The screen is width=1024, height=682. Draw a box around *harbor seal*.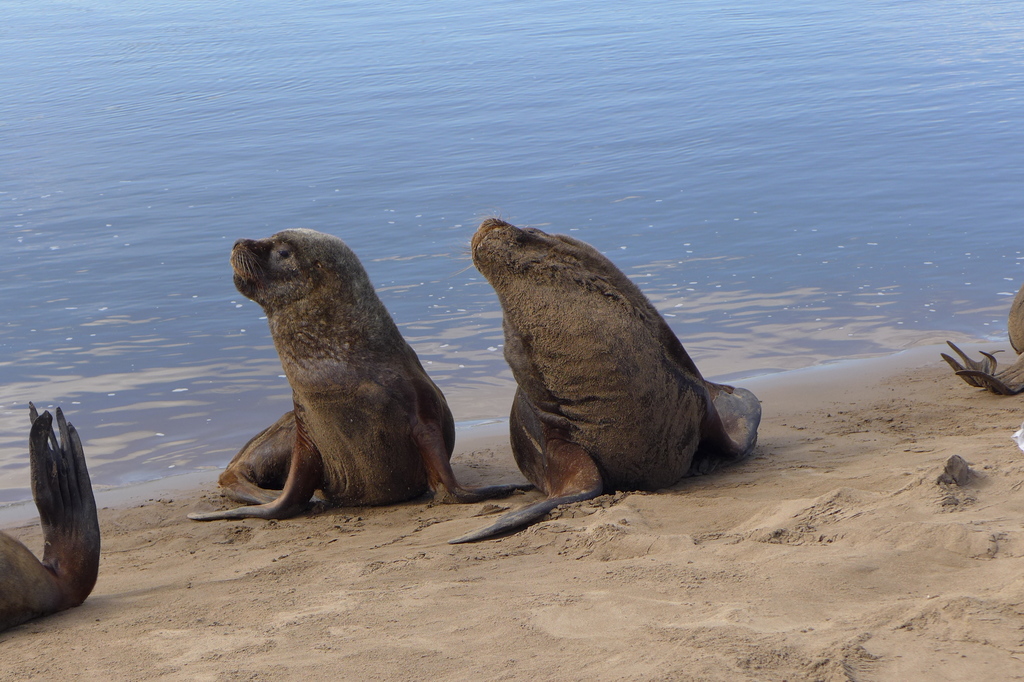
bbox=[0, 400, 104, 633].
